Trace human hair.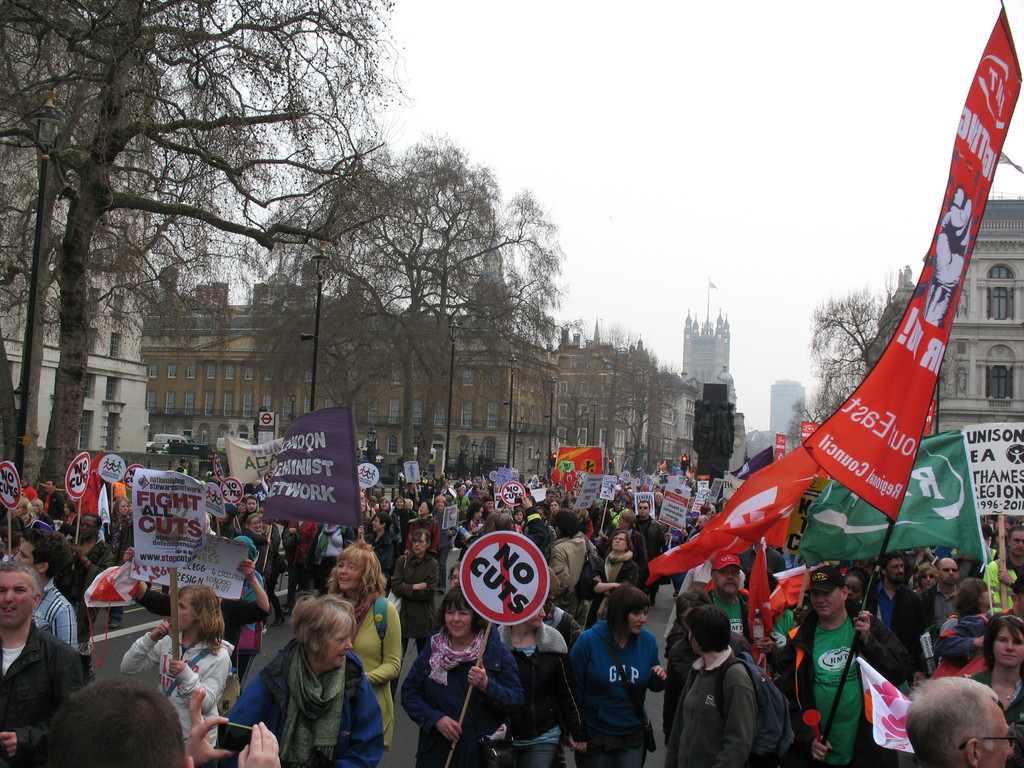
Traced to BBox(0, 515, 25, 536).
